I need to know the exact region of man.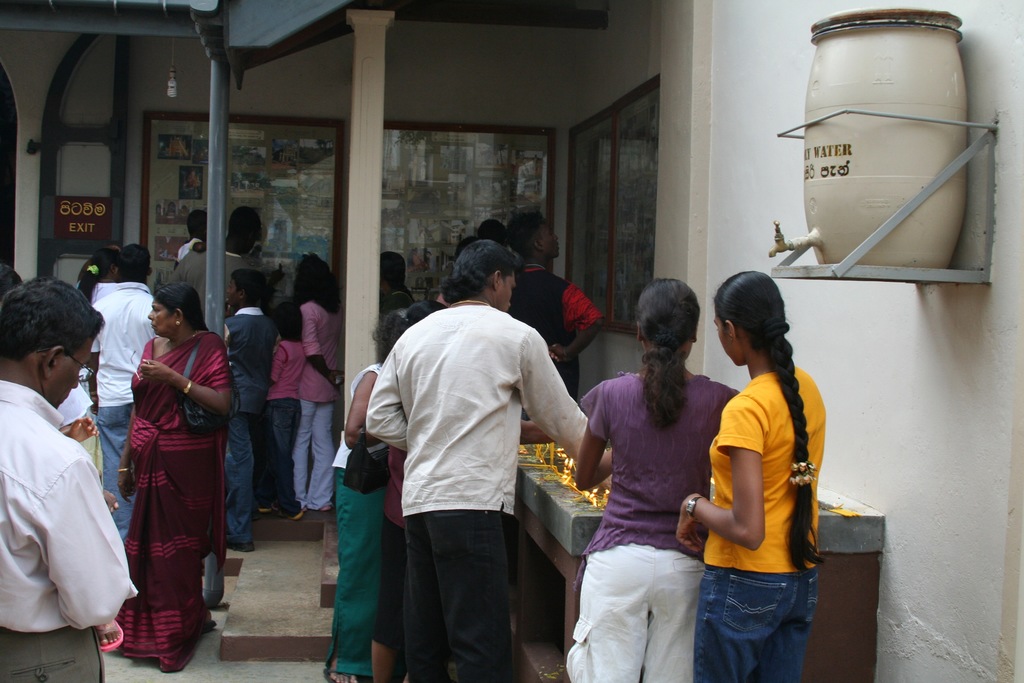
Region: 508/208/609/400.
